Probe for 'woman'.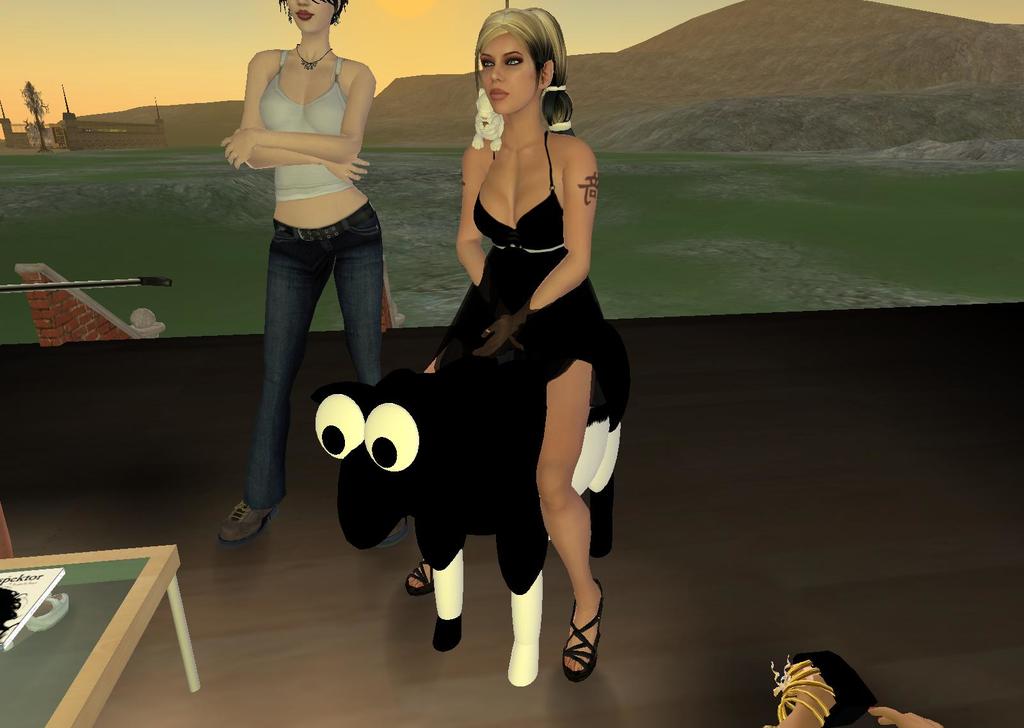
Probe result: {"x1": 218, "y1": 0, "x2": 393, "y2": 546}.
